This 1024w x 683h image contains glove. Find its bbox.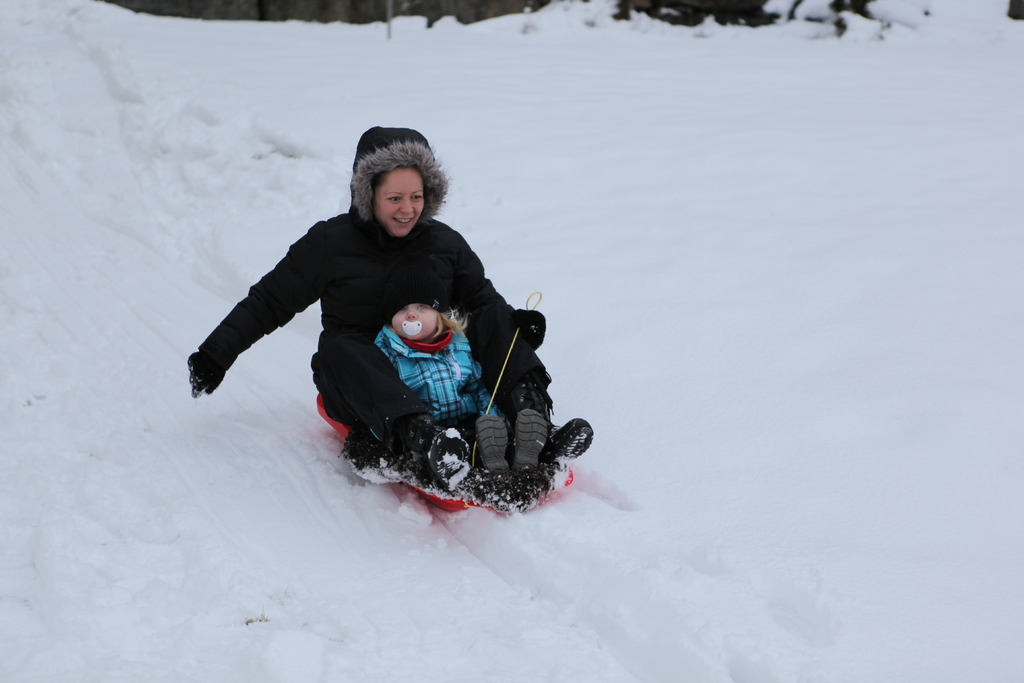
l=184, t=350, r=223, b=391.
